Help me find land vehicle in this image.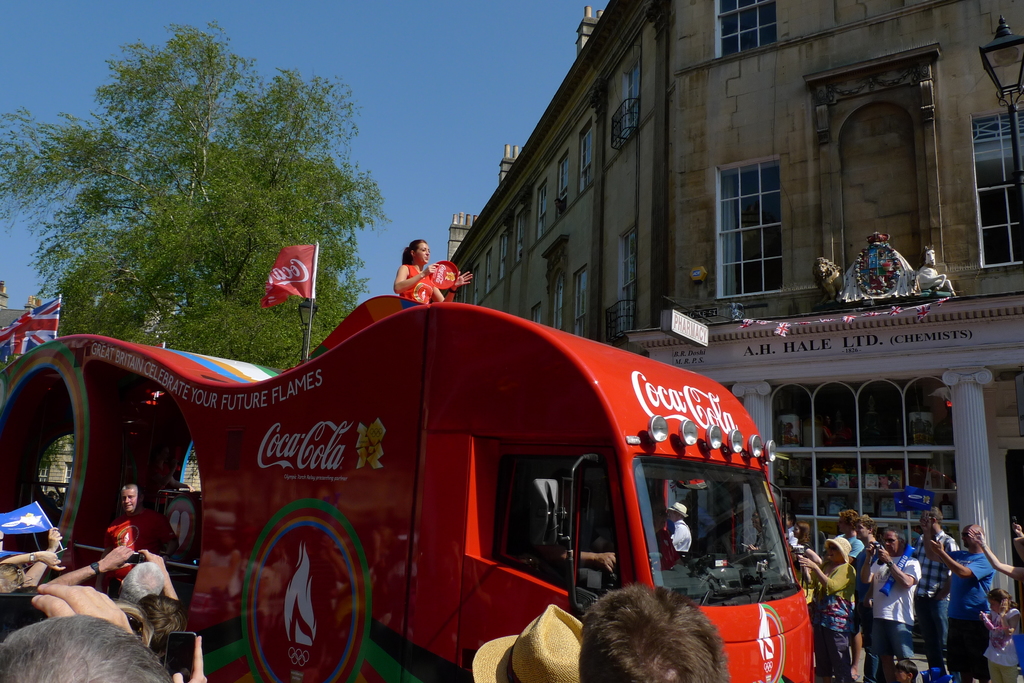
Found it: [29,262,808,680].
